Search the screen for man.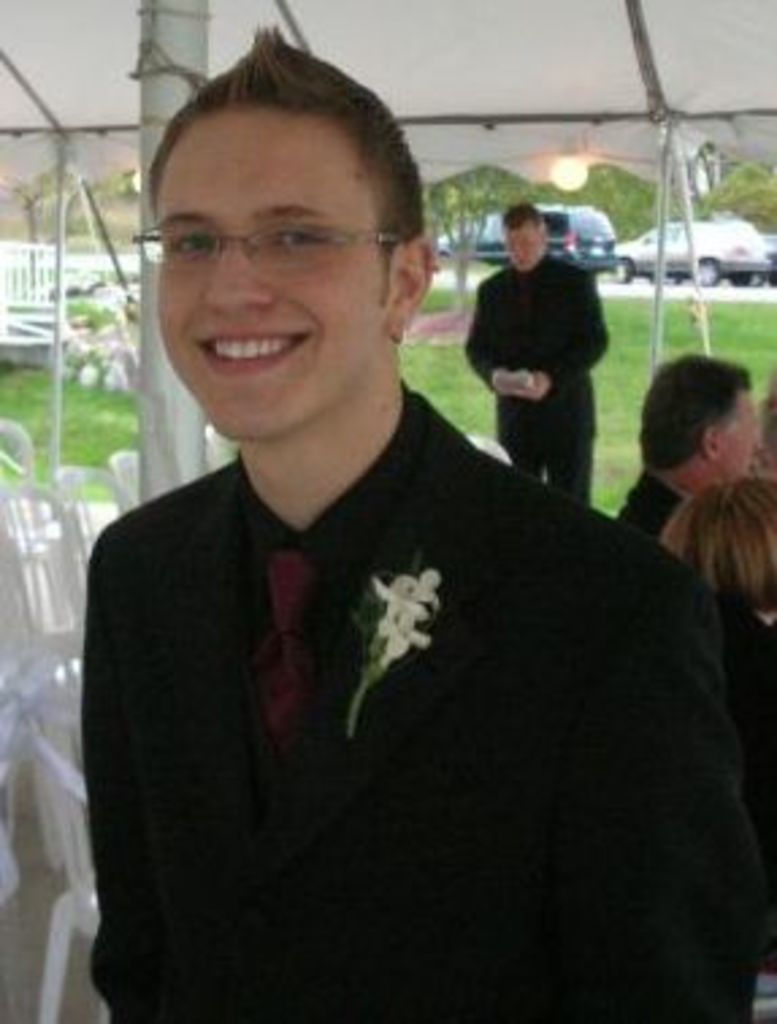
Found at {"x1": 617, "y1": 352, "x2": 763, "y2": 620}.
